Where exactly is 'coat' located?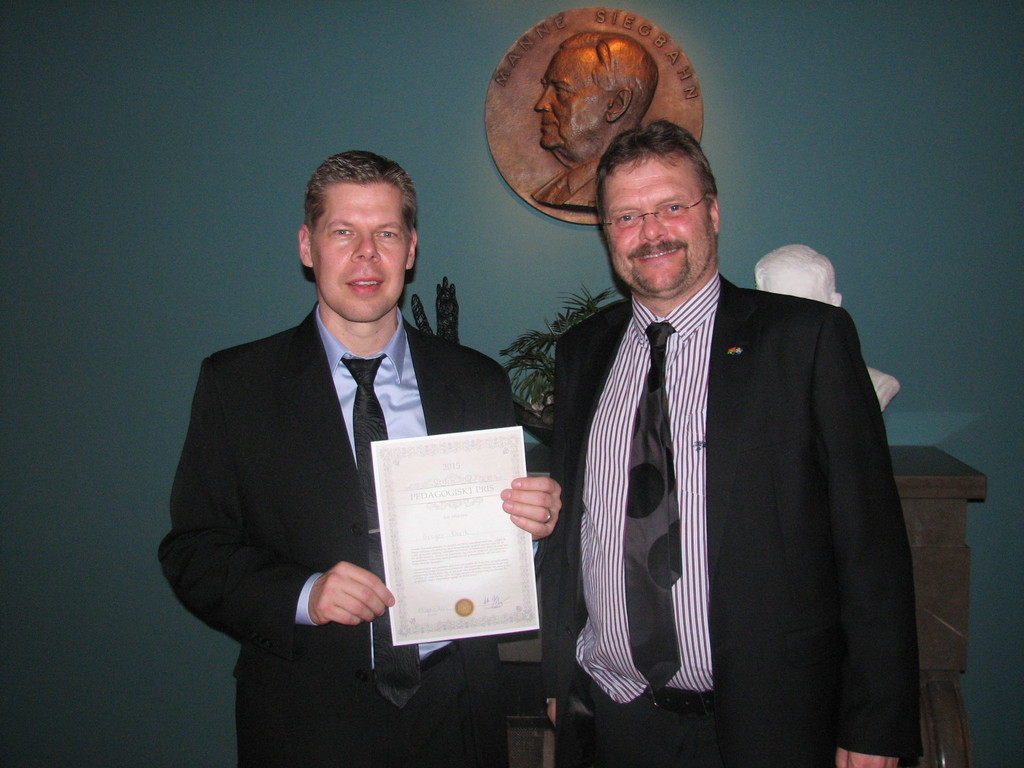
Its bounding box is bbox=[161, 296, 565, 762].
